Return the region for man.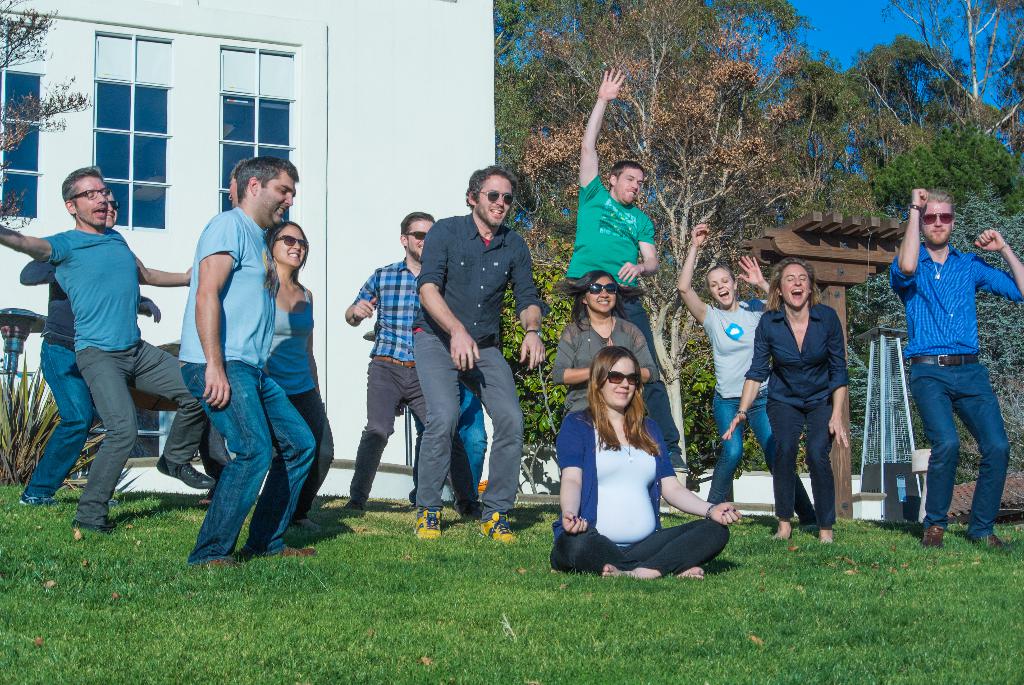
pyautogui.locateOnScreen(572, 67, 682, 456).
